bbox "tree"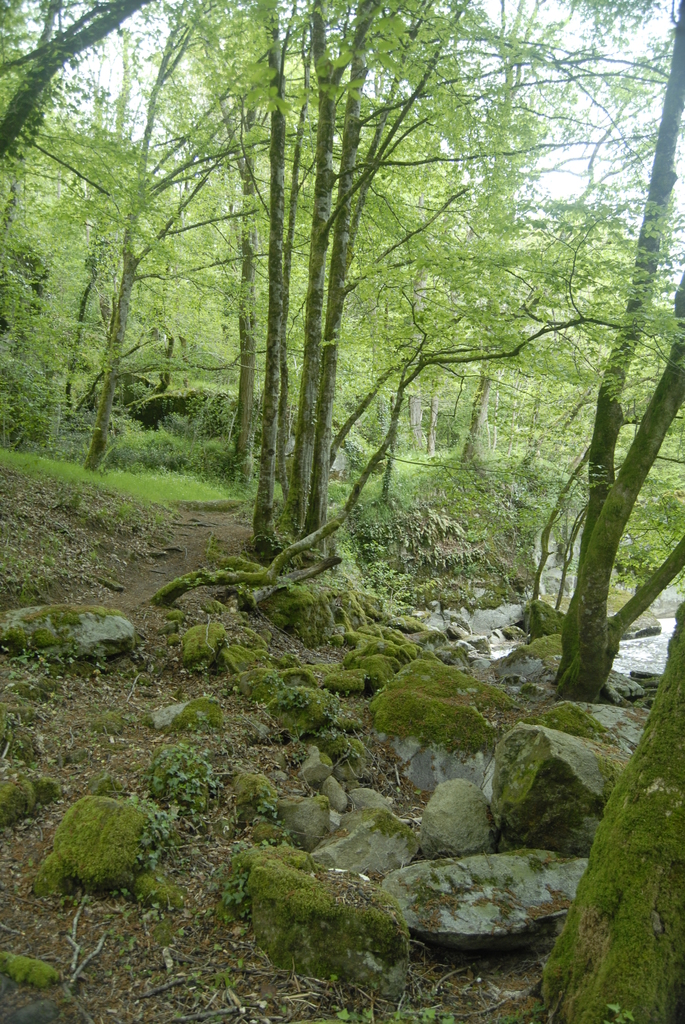
x1=411 y1=54 x2=575 y2=454
